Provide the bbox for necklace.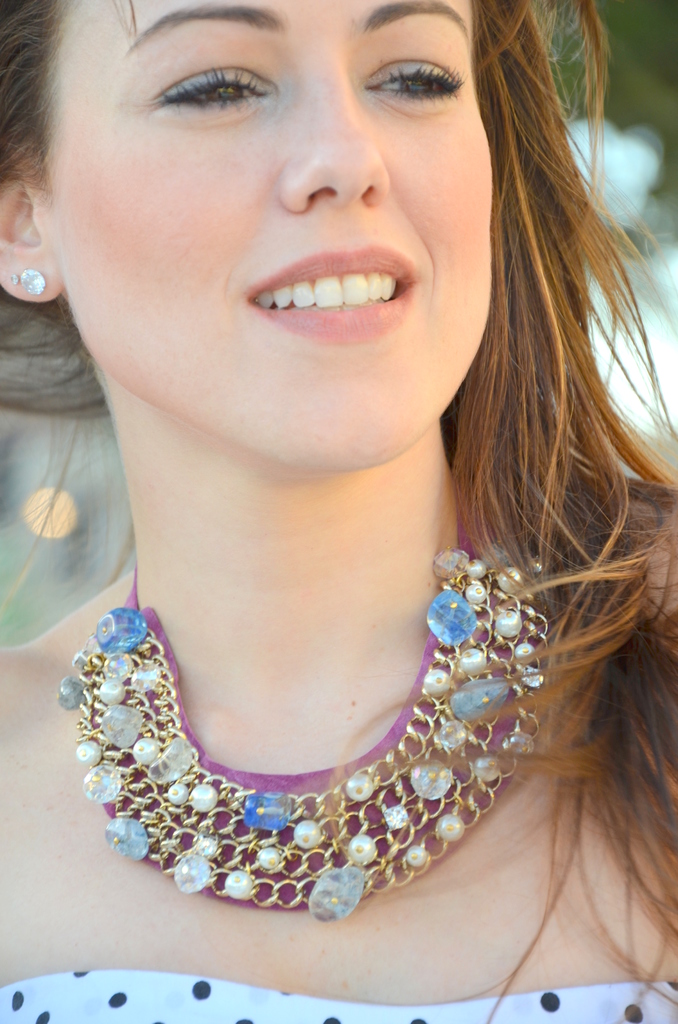
54, 536, 556, 924.
